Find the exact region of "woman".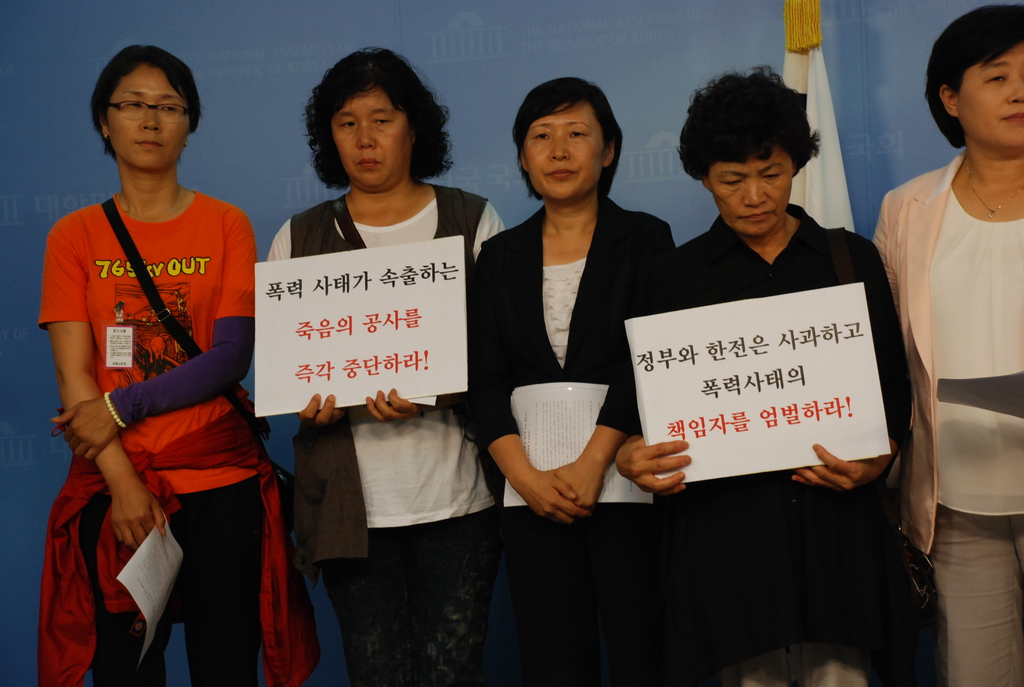
Exact region: (869, 1, 1023, 637).
